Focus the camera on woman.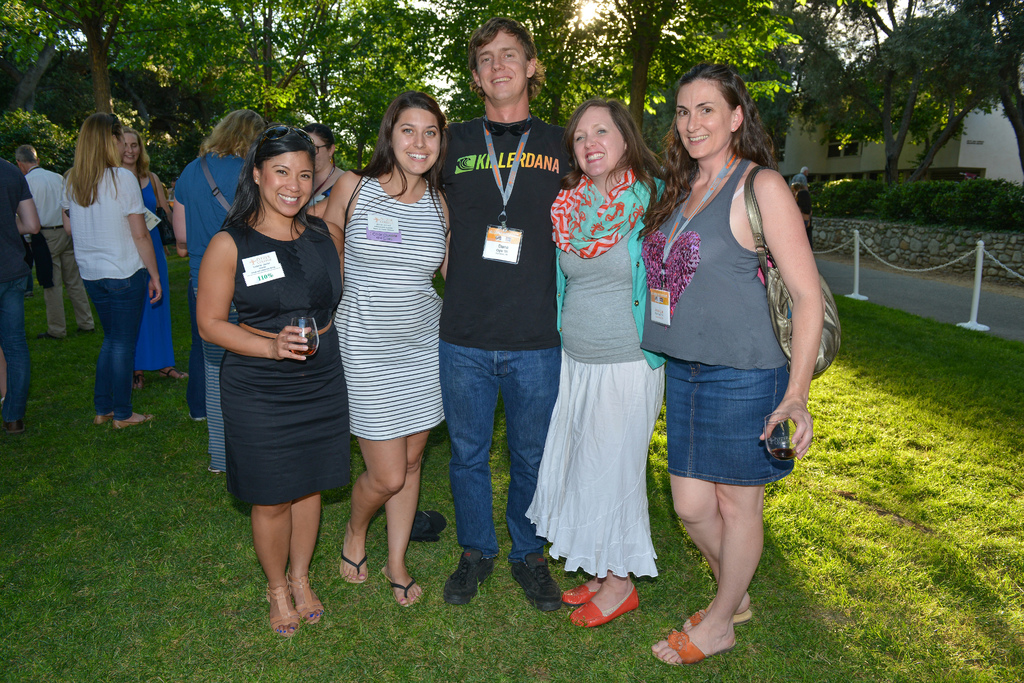
Focus region: box=[60, 113, 161, 430].
